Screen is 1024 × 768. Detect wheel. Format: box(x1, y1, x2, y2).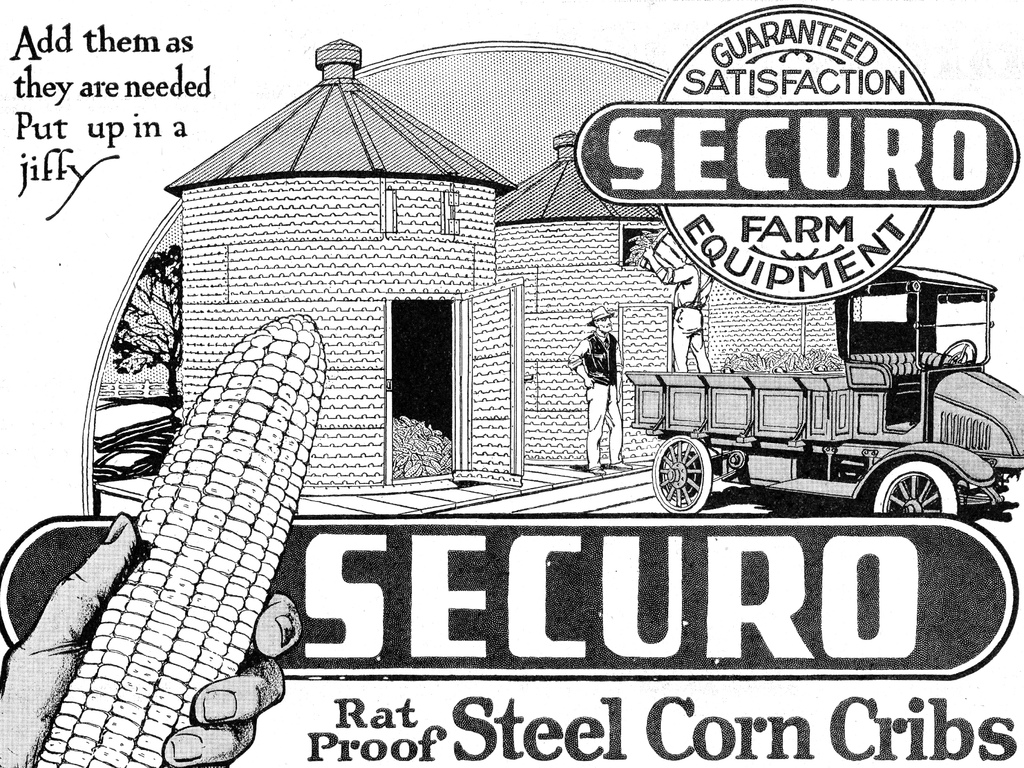
box(865, 457, 964, 516).
